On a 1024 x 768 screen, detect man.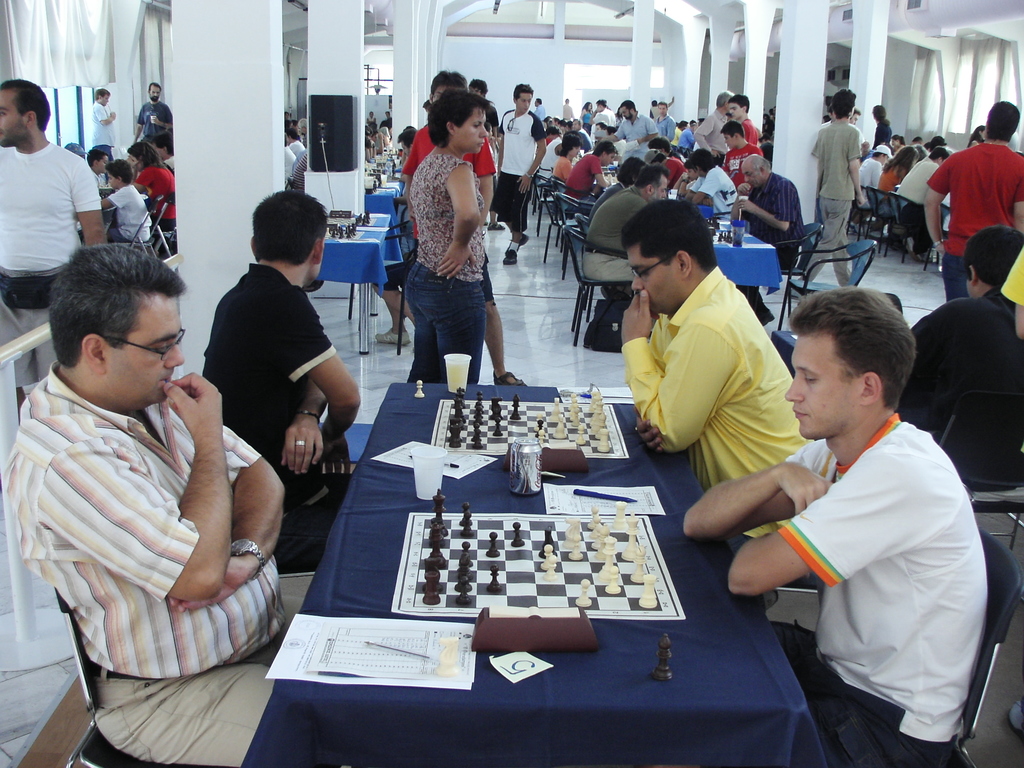
(left=611, top=198, right=822, bottom=556).
